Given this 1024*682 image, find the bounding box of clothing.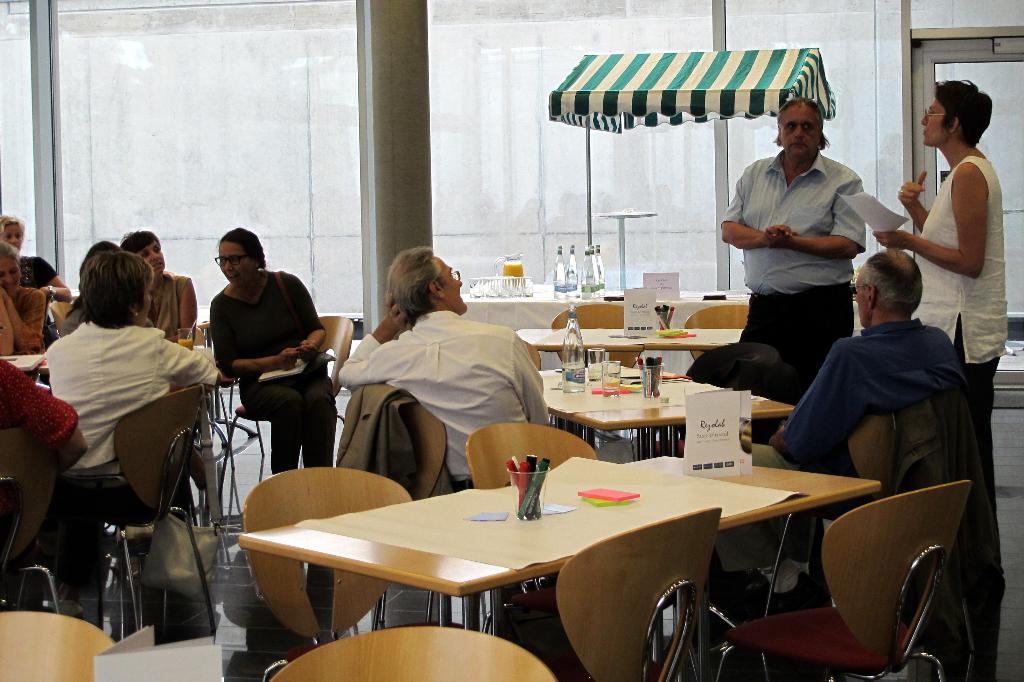
crop(326, 384, 416, 480).
